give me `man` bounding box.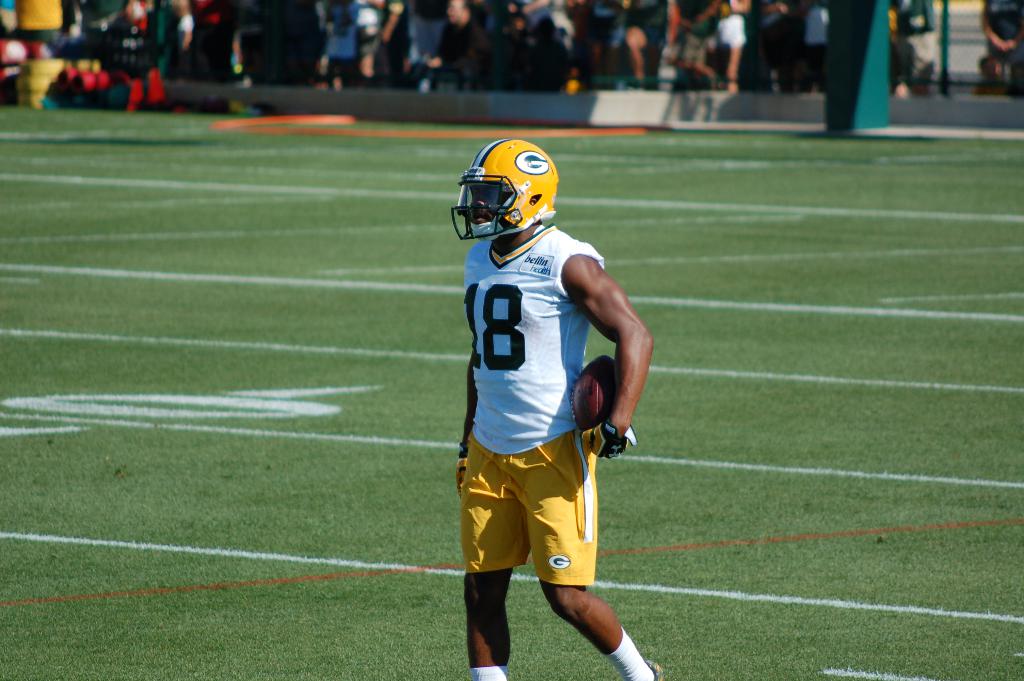
box=[402, 0, 484, 87].
